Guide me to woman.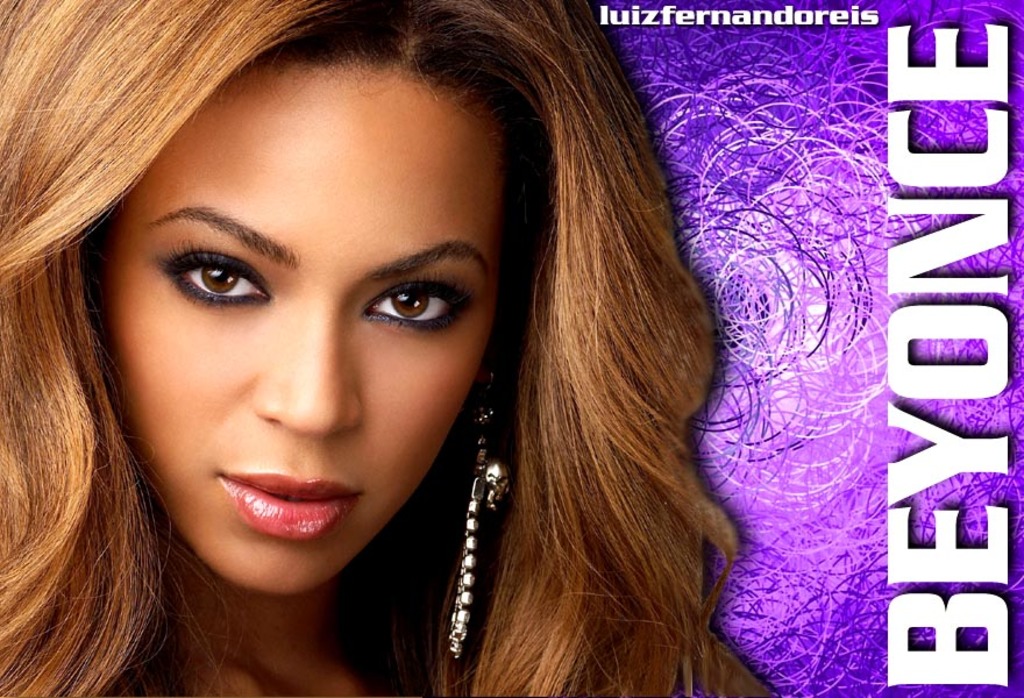
Guidance: x1=0 y1=0 x2=774 y2=697.
